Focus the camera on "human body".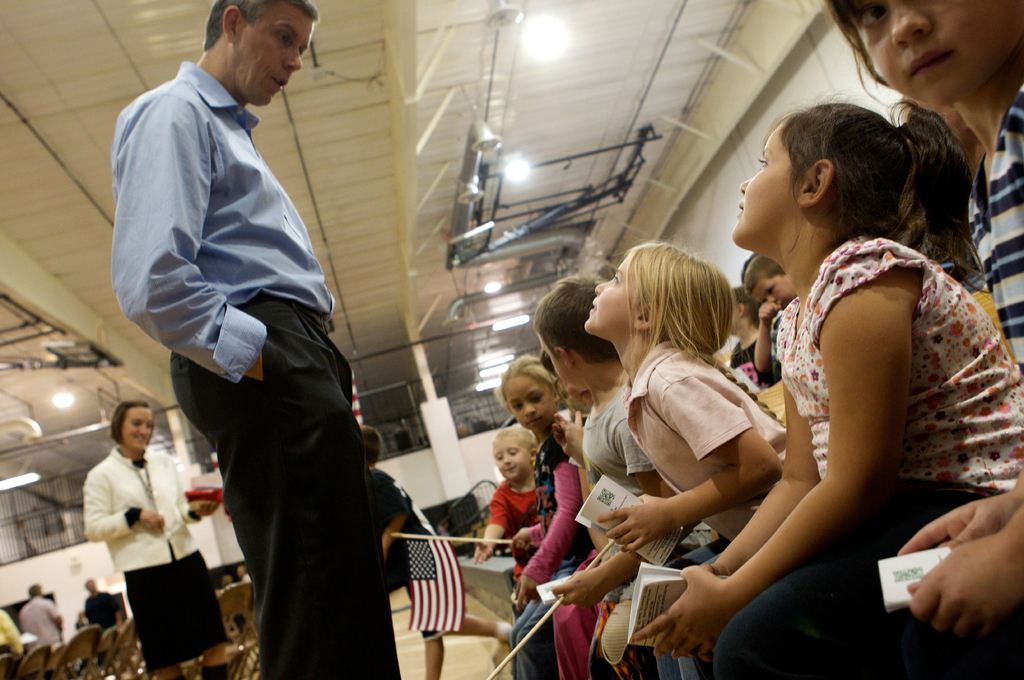
Focus region: pyautogui.locateOnScreen(367, 464, 514, 679).
